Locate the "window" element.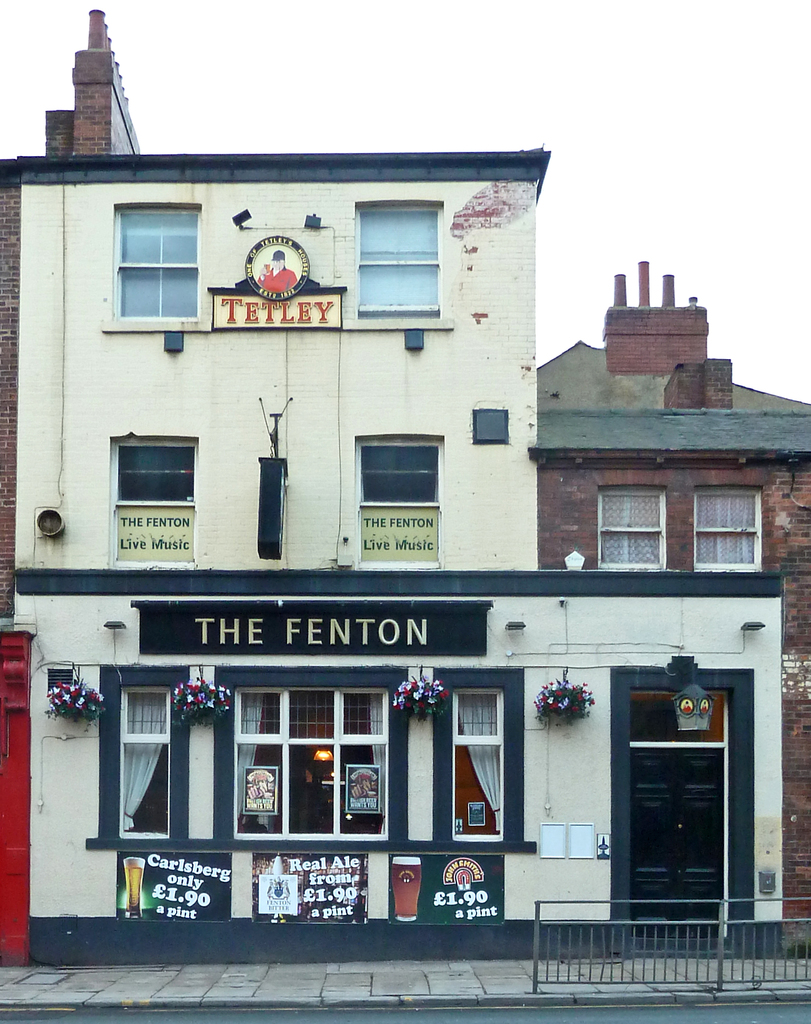
Element bbox: [left=237, top=682, right=388, bottom=841].
